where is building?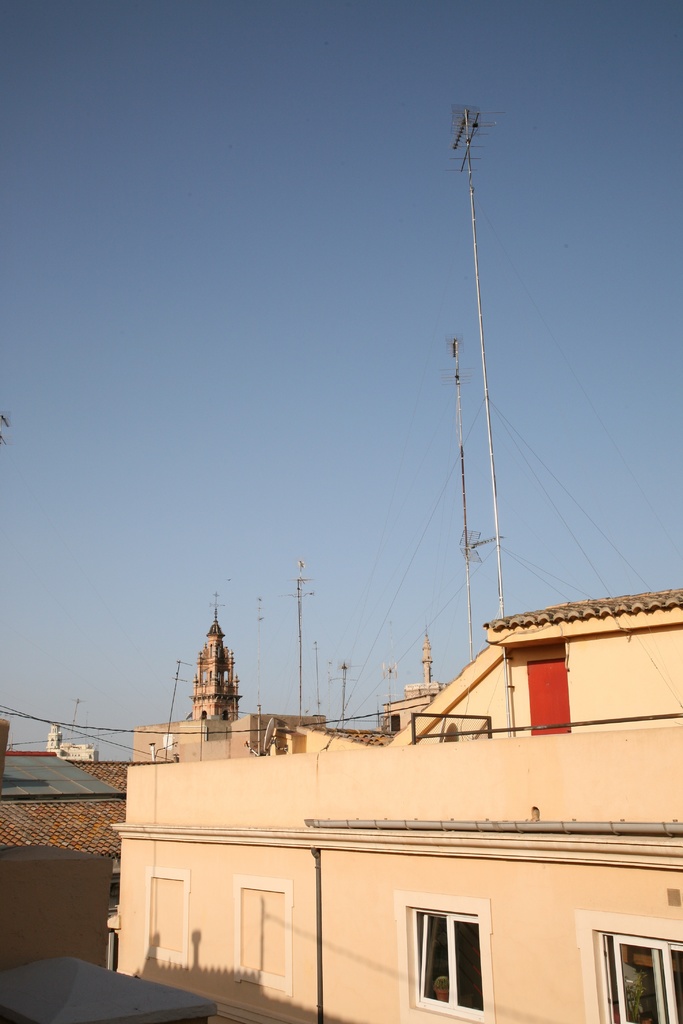
134/602/321/760.
